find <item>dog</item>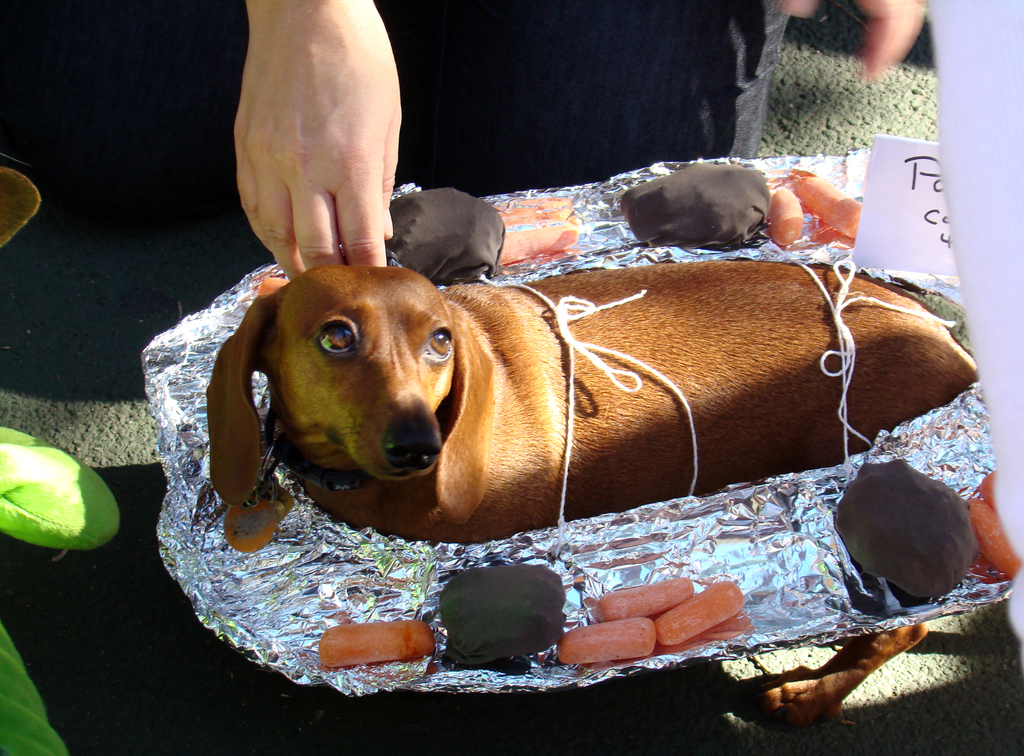
bbox=[207, 264, 979, 547]
